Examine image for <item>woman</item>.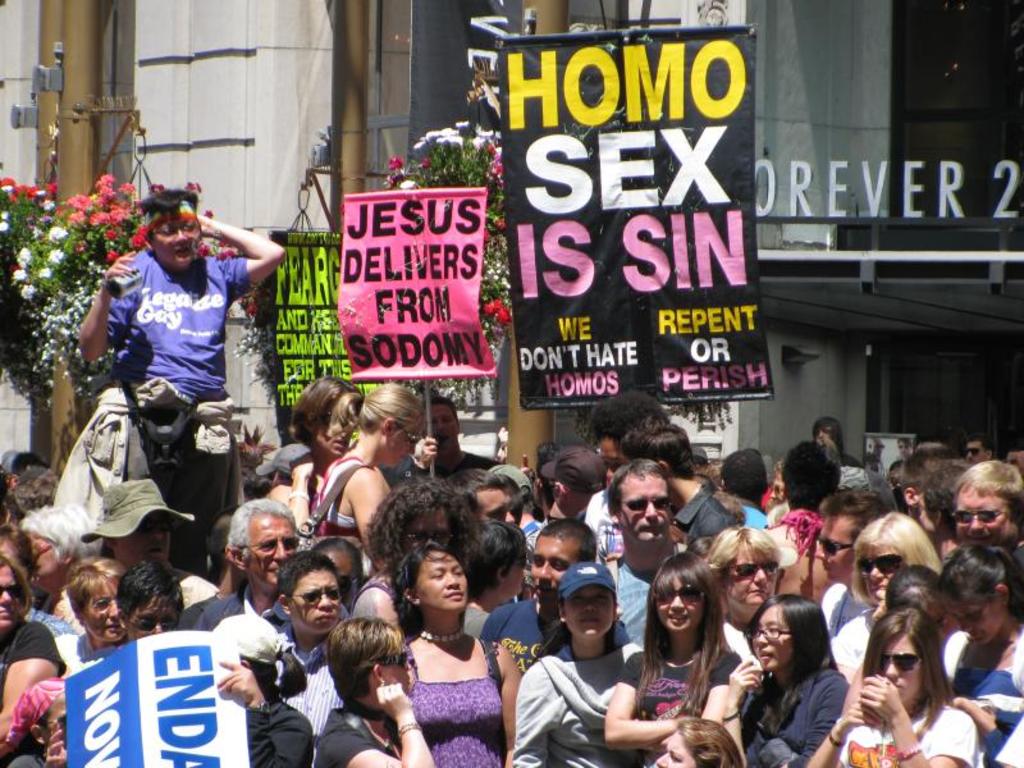
Examination result: <region>933, 548, 1023, 767</region>.
